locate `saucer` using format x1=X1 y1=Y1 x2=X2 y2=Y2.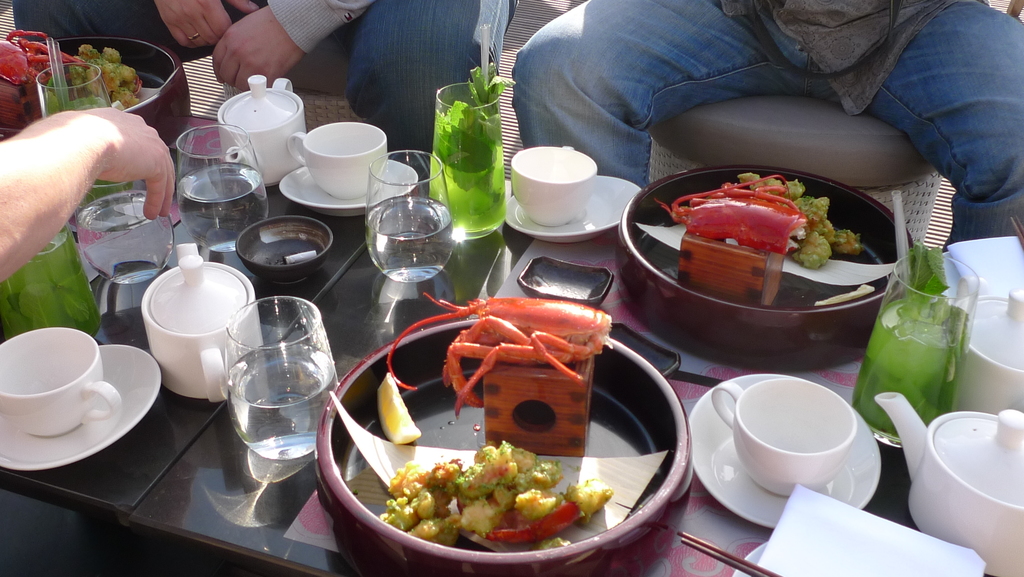
x1=691 y1=373 x2=884 y2=530.
